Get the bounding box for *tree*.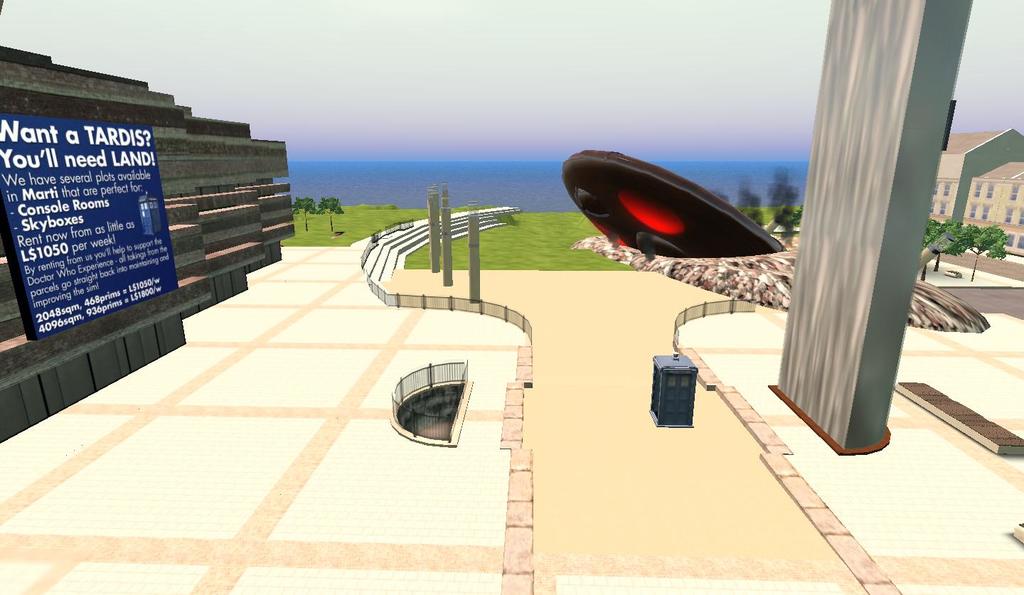
316,201,342,242.
